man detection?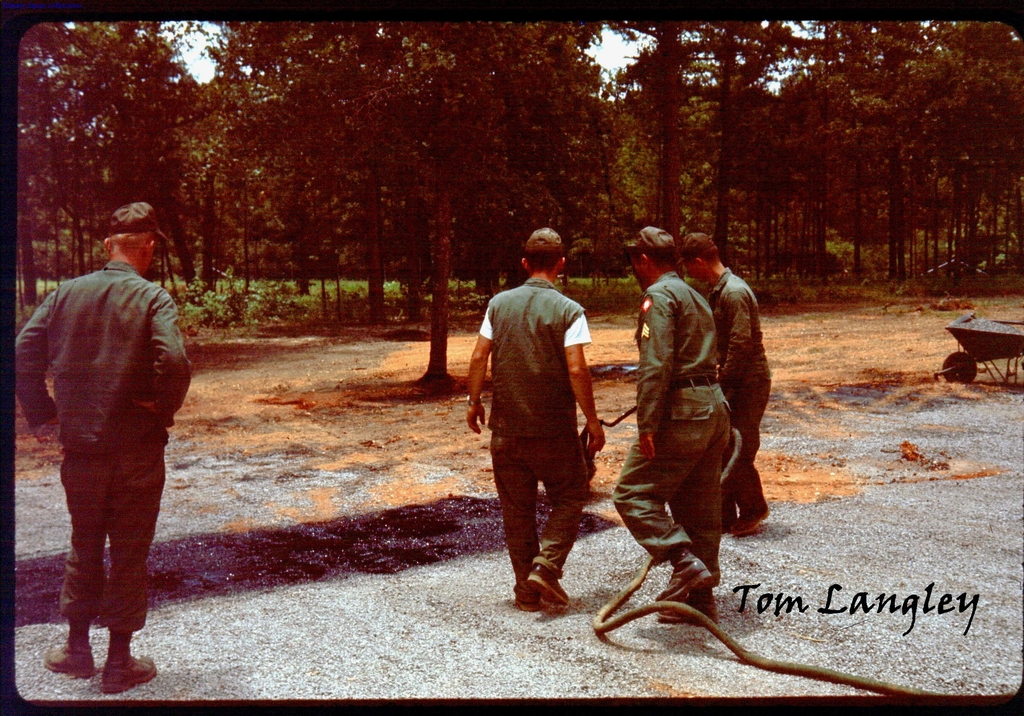
x1=463, y1=225, x2=604, y2=612
